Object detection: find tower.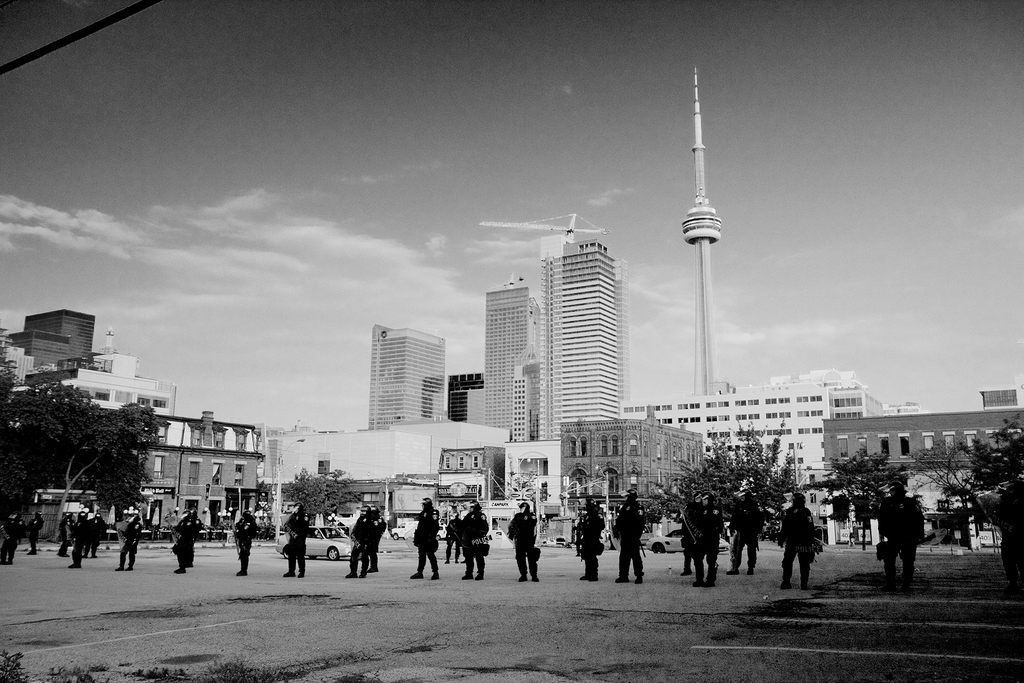
(left=372, top=328, right=444, bottom=433).
